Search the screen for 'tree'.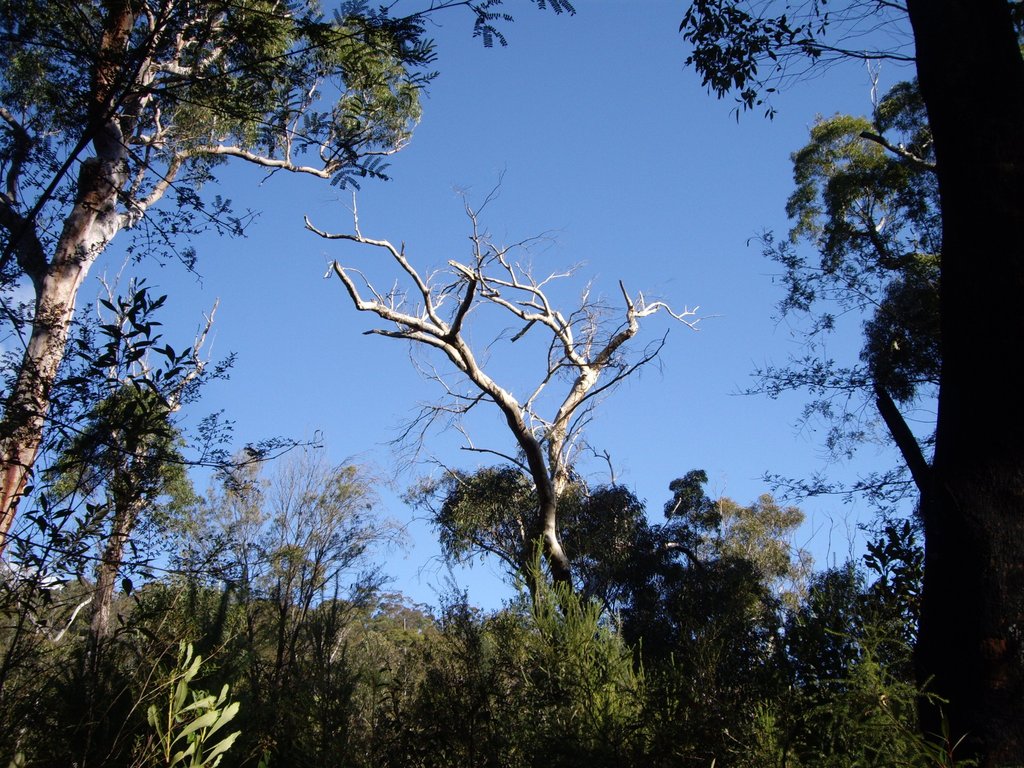
Found at select_region(0, 0, 576, 570).
